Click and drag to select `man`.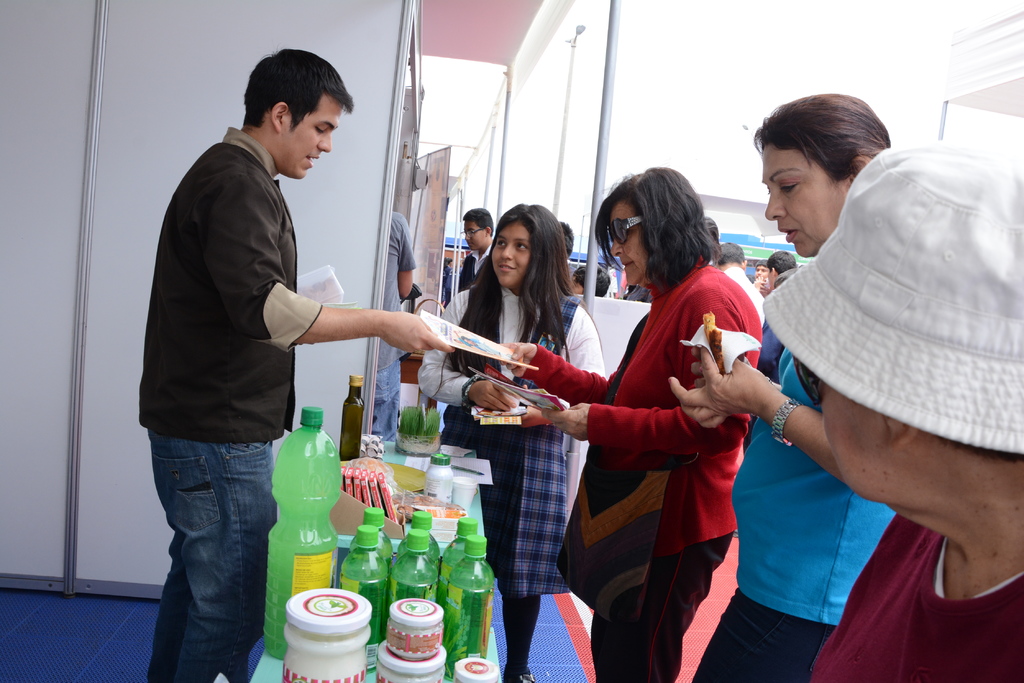
Selection: left=713, top=241, right=764, bottom=327.
